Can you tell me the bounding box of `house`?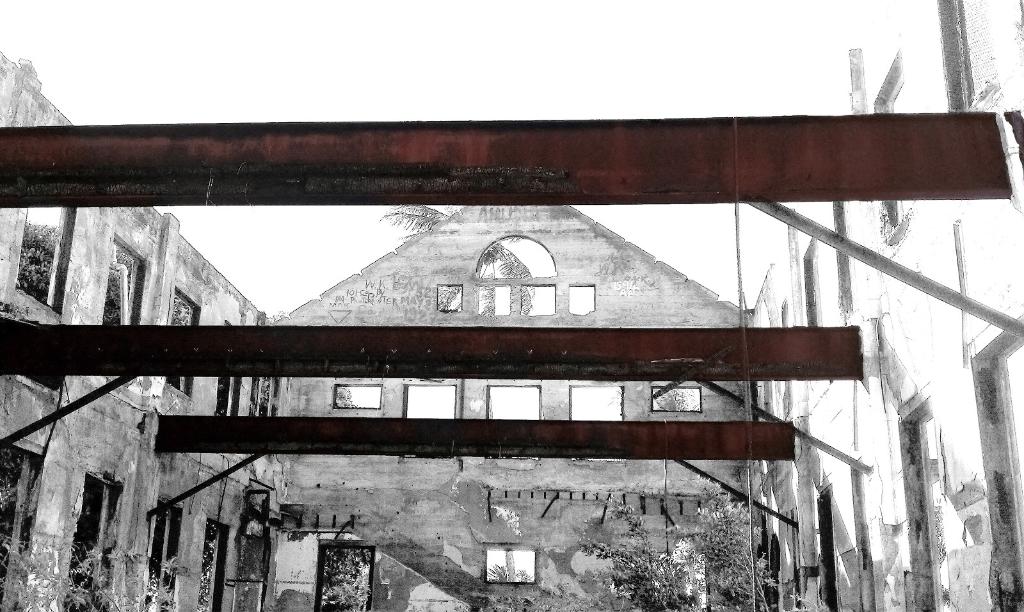
crop(0, 47, 1023, 611).
